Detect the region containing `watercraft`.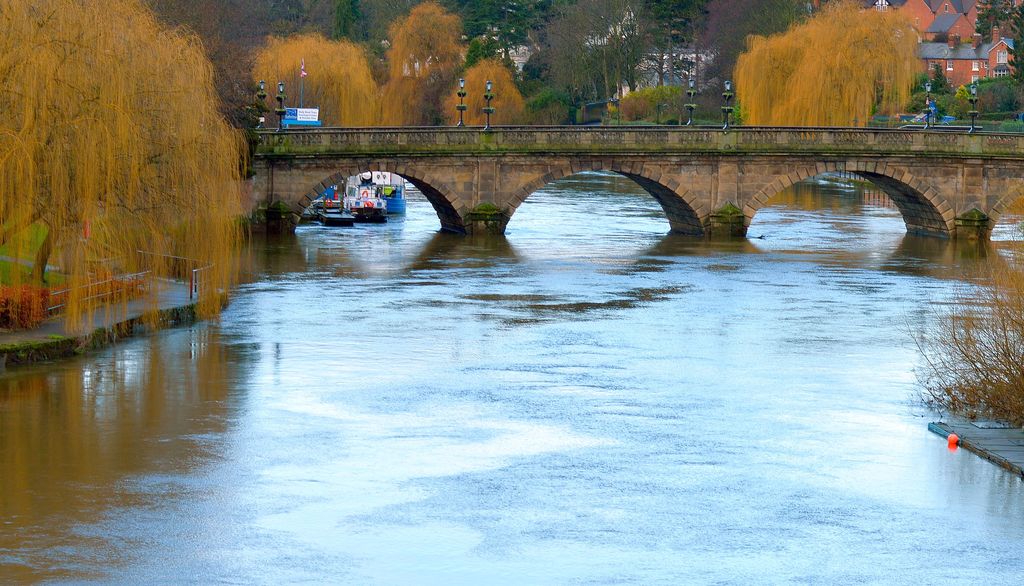
region(315, 201, 355, 226).
